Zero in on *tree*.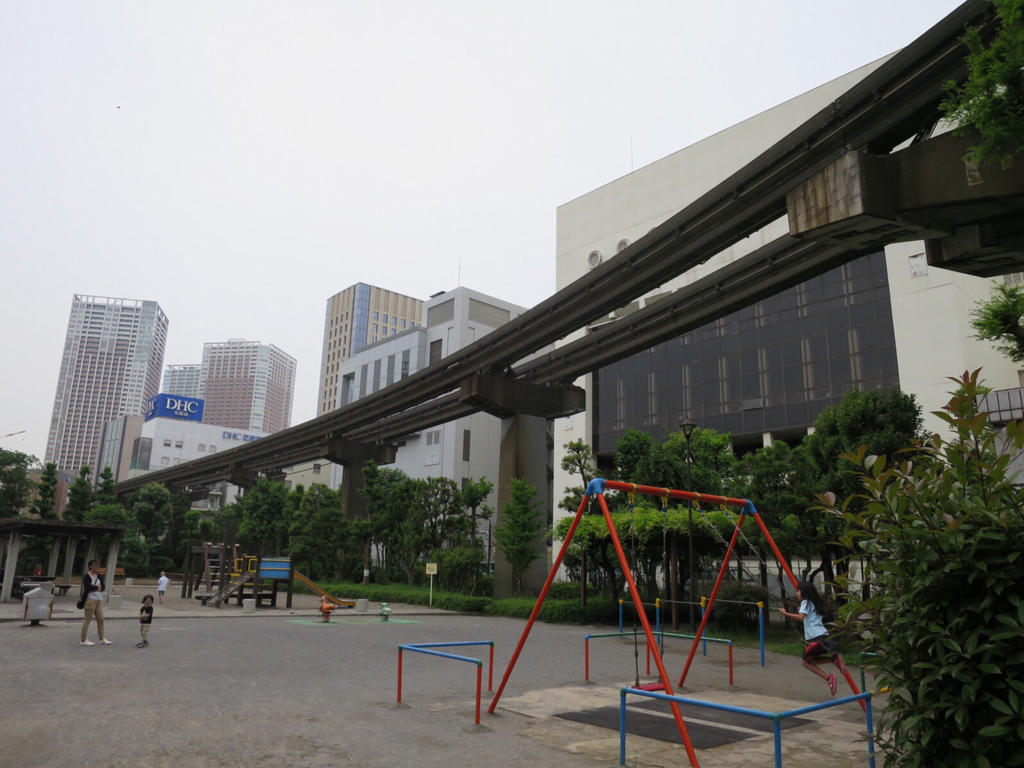
Zeroed in: 822 382 1011 719.
